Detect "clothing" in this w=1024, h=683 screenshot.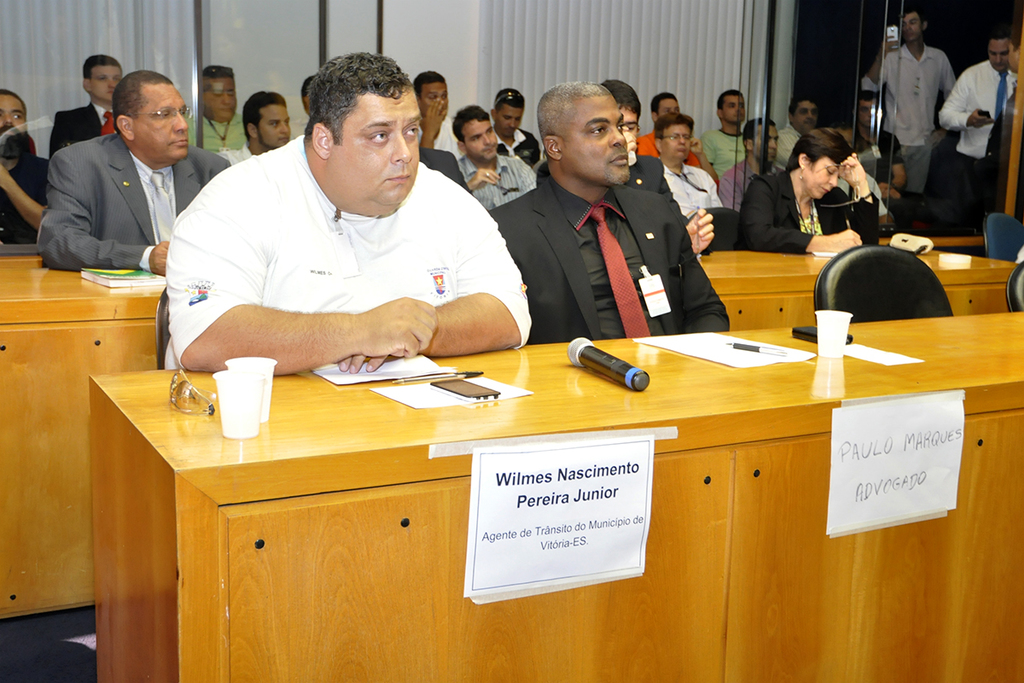
Detection: [144, 113, 552, 378].
